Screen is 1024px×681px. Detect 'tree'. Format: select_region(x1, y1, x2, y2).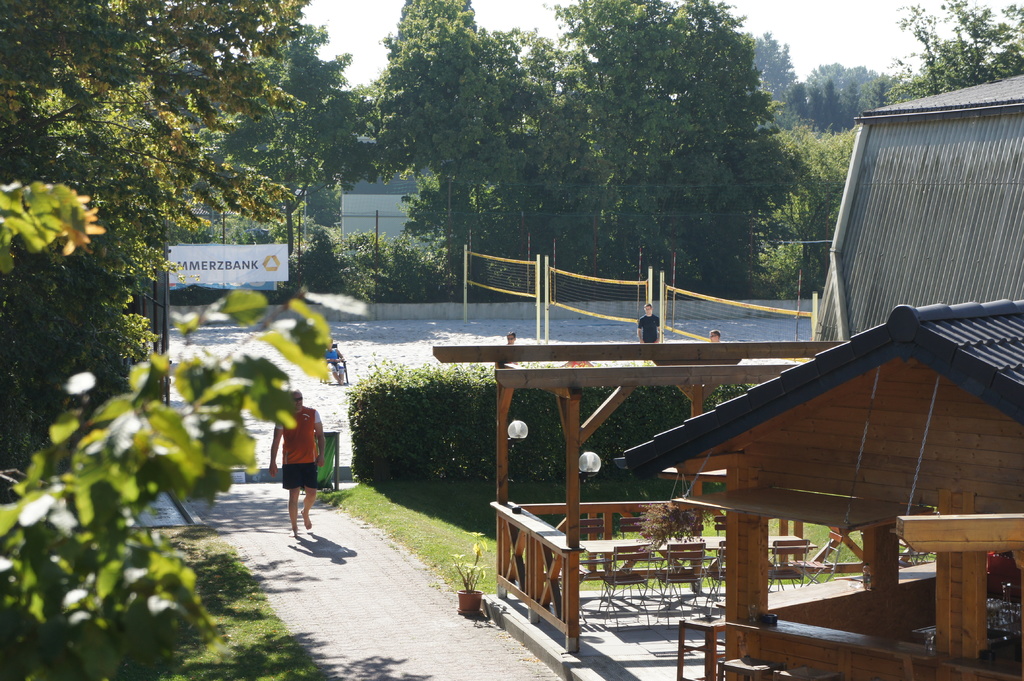
select_region(0, 0, 321, 303).
